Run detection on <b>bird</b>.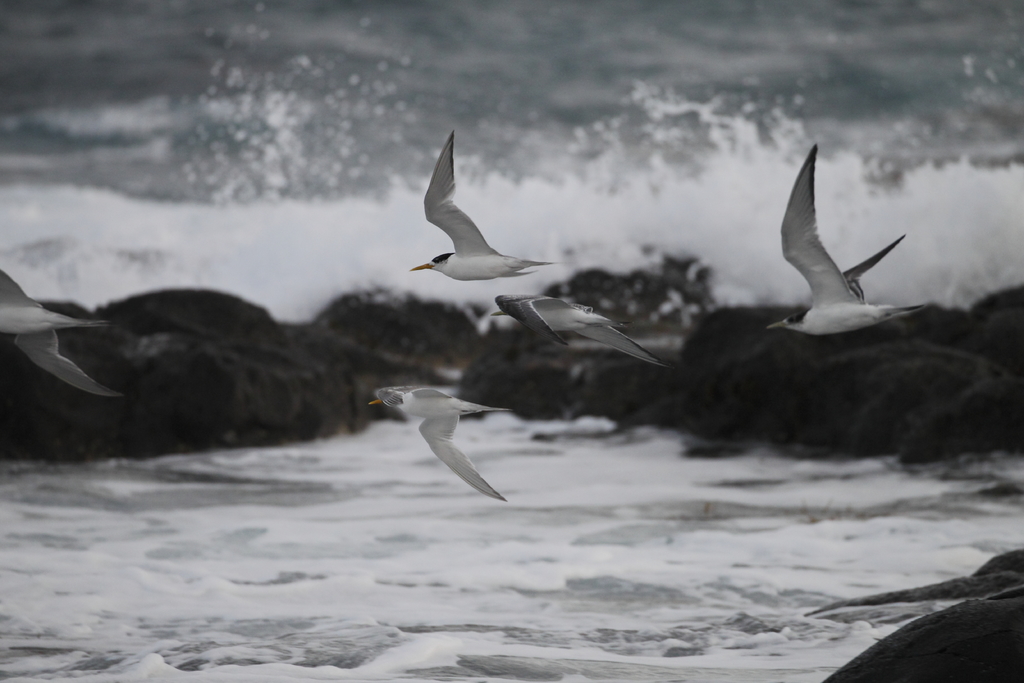
Result: (left=0, top=265, right=127, bottom=404).
